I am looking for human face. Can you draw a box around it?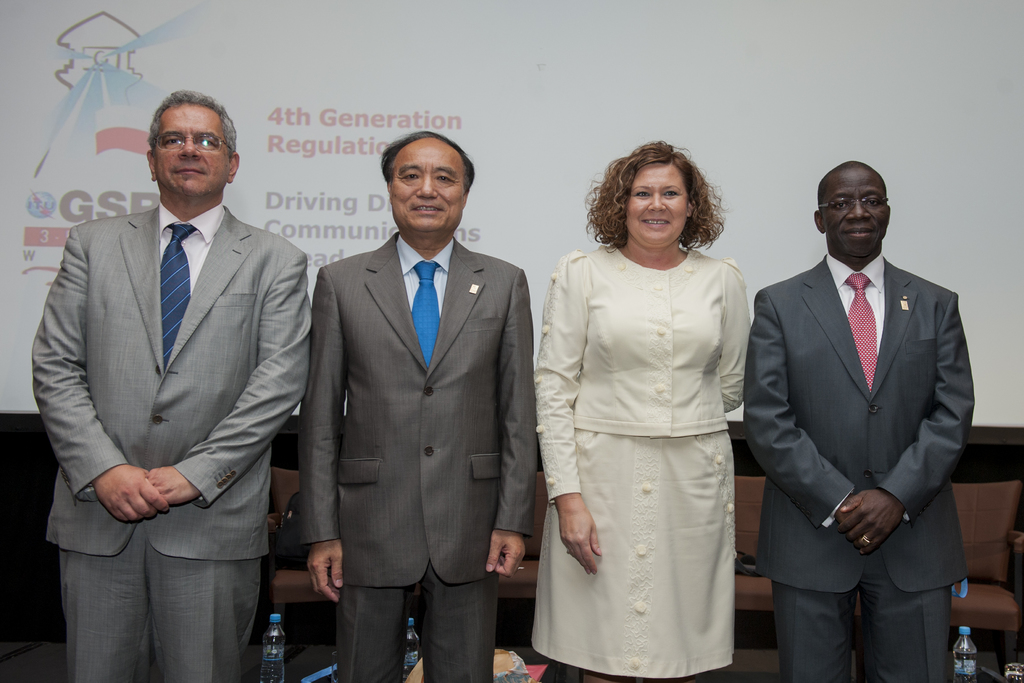
Sure, the bounding box is [x1=385, y1=142, x2=463, y2=229].
